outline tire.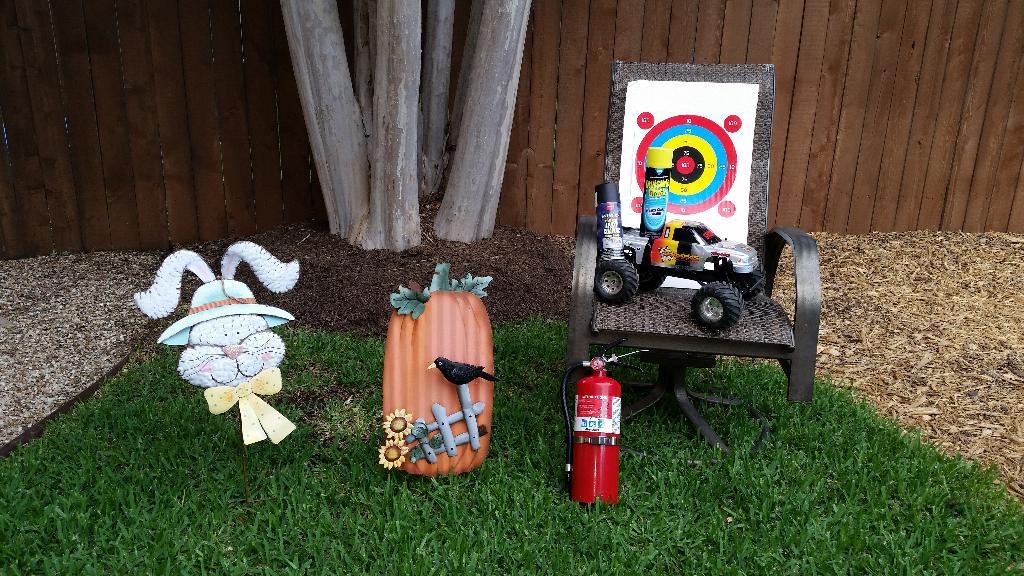
Outline: 636/267/668/296.
